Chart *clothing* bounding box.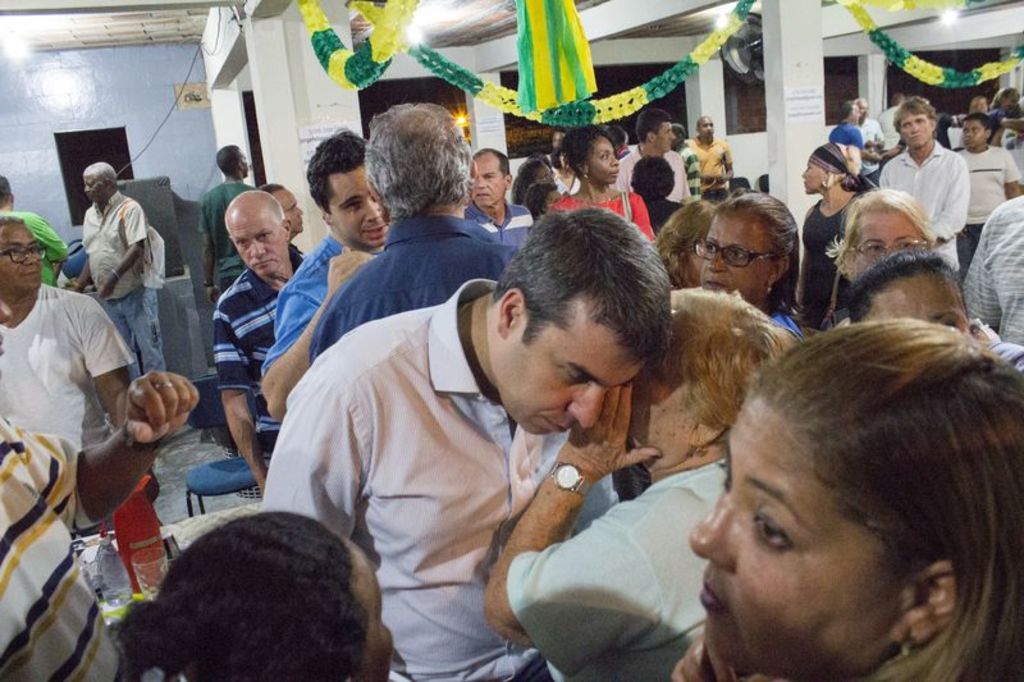
Charted: [948, 139, 1023, 250].
